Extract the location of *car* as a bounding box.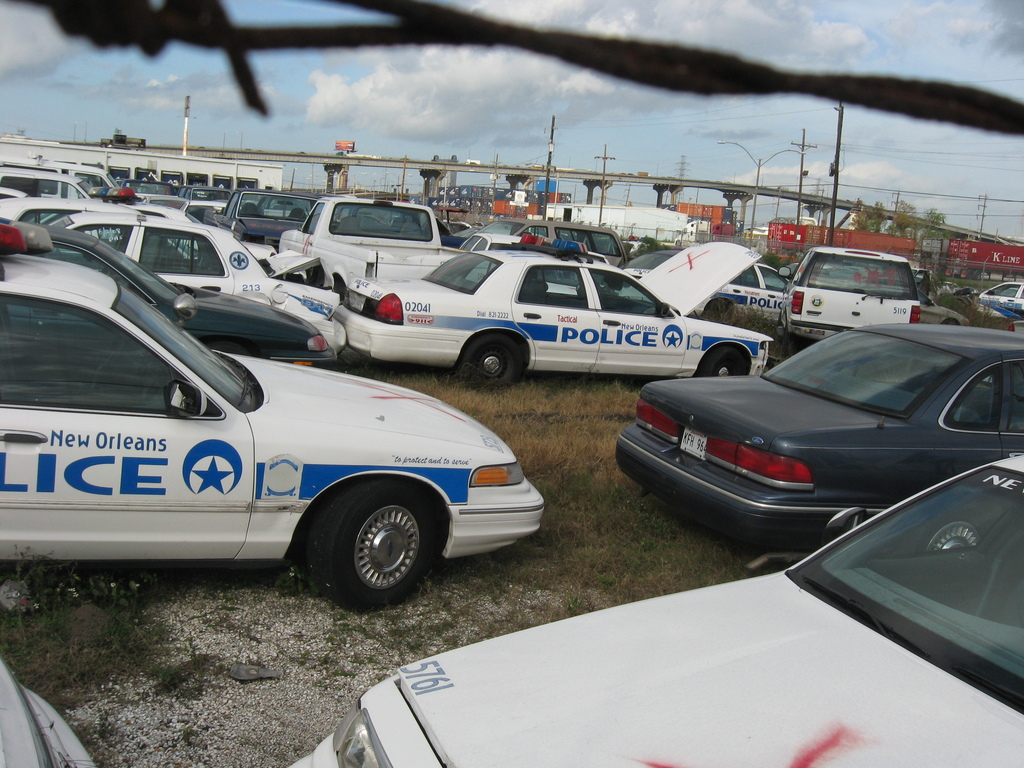
pyautogui.locateOnScreen(334, 243, 775, 393).
